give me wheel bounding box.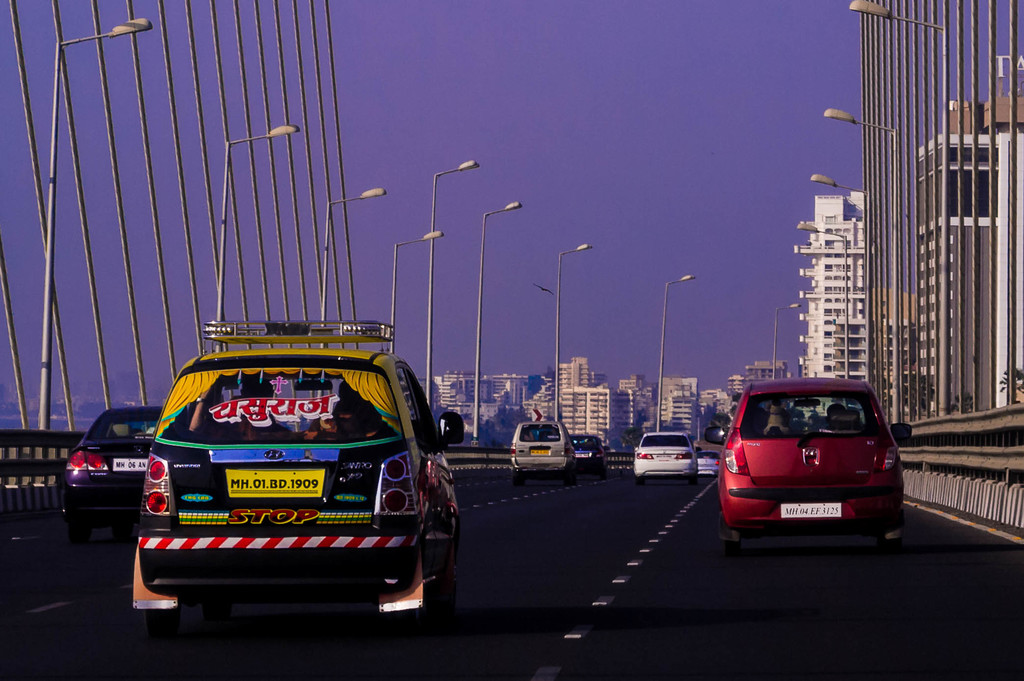
rect(598, 470, 604, 479).
